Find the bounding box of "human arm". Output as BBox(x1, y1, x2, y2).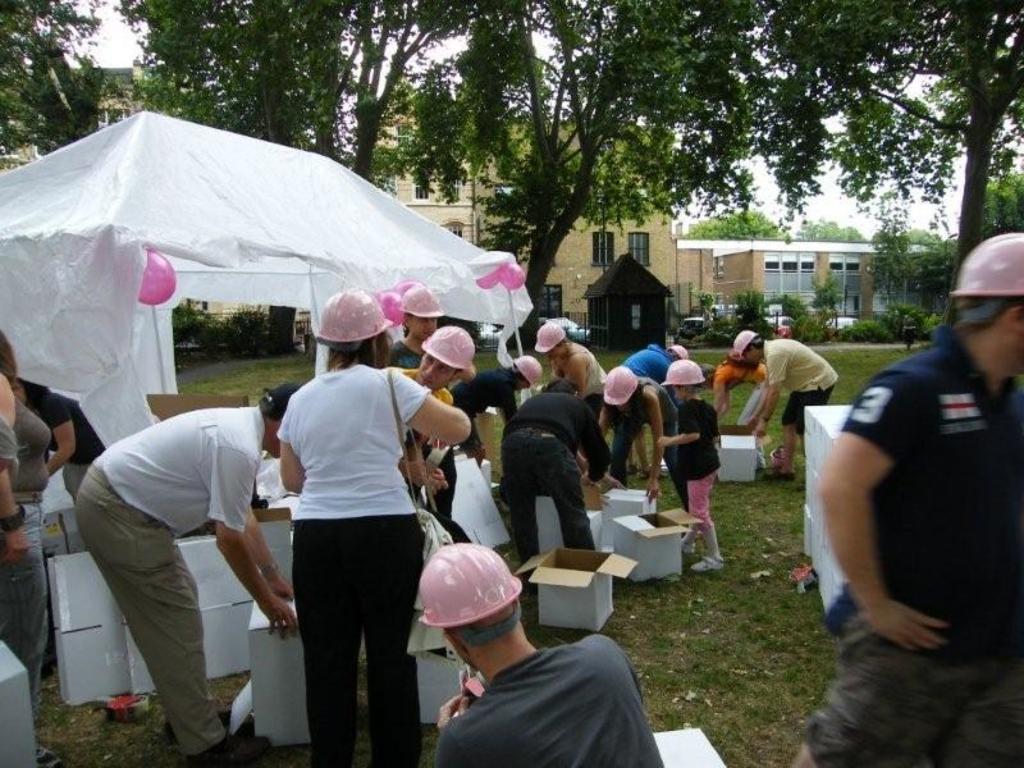
BBox(754, 352, 788, 442).
